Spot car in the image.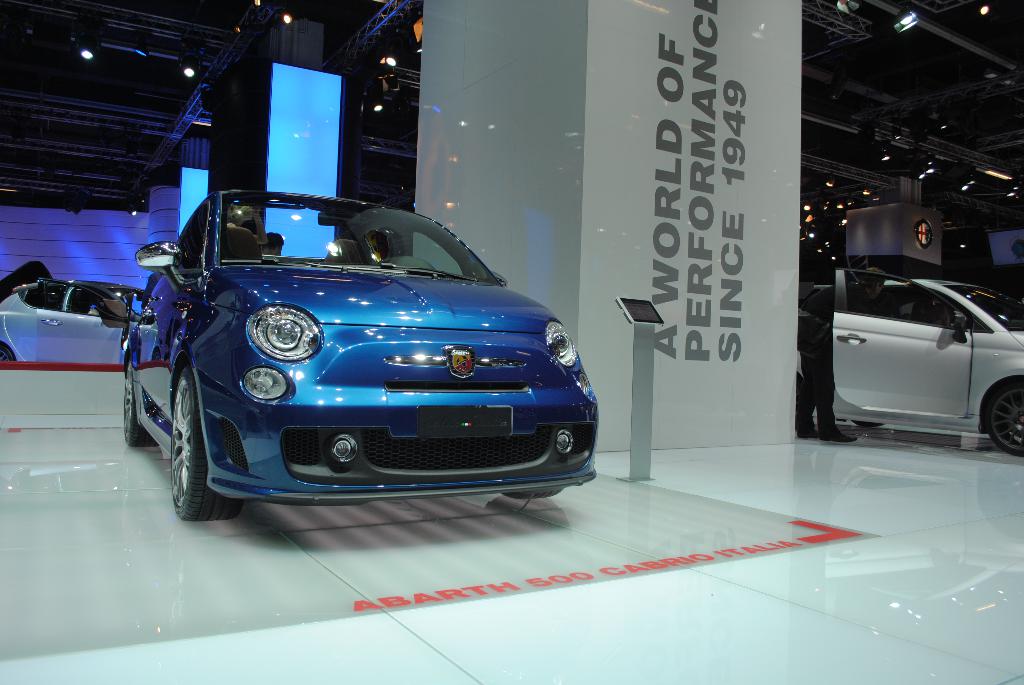
car found at [123,185,598,524].
